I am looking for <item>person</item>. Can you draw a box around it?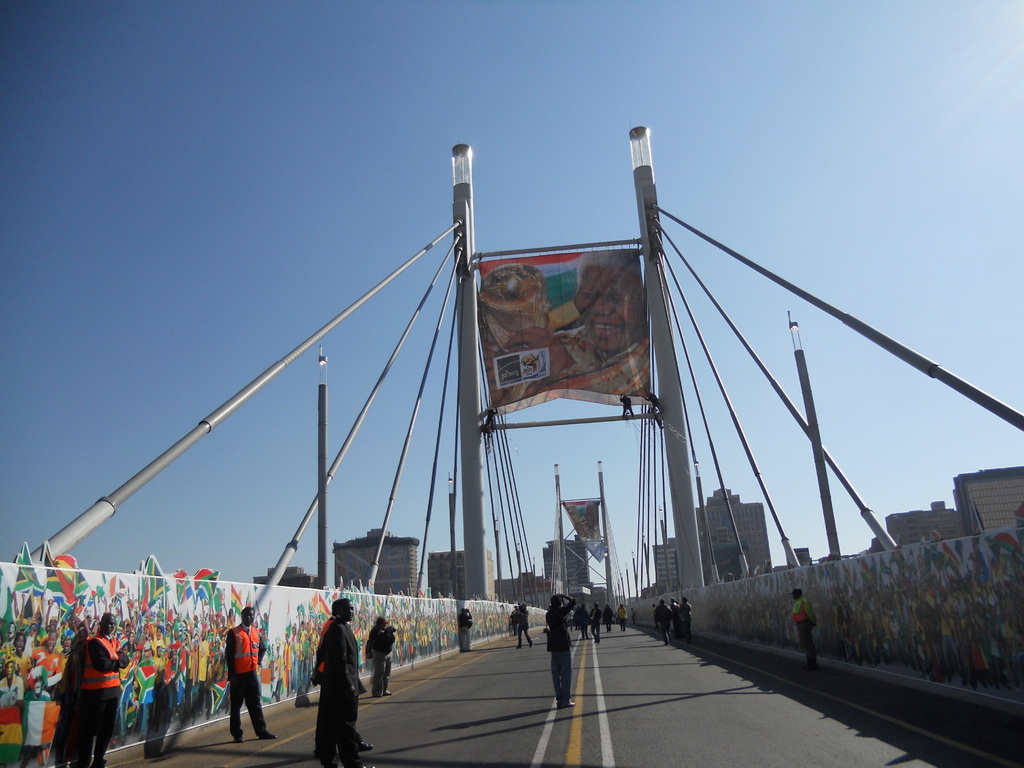
Sure, the bounding box is Rect(81, 611, 126, 767).
